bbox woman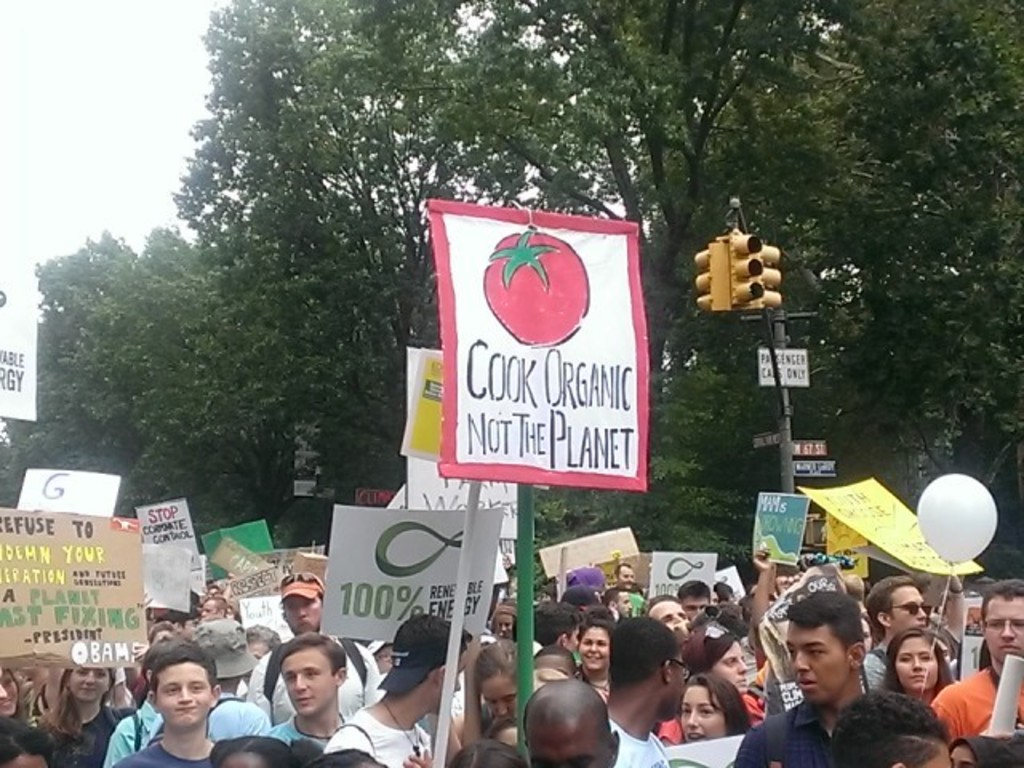
<bbox>678, 678, 750, 739</bbox>
